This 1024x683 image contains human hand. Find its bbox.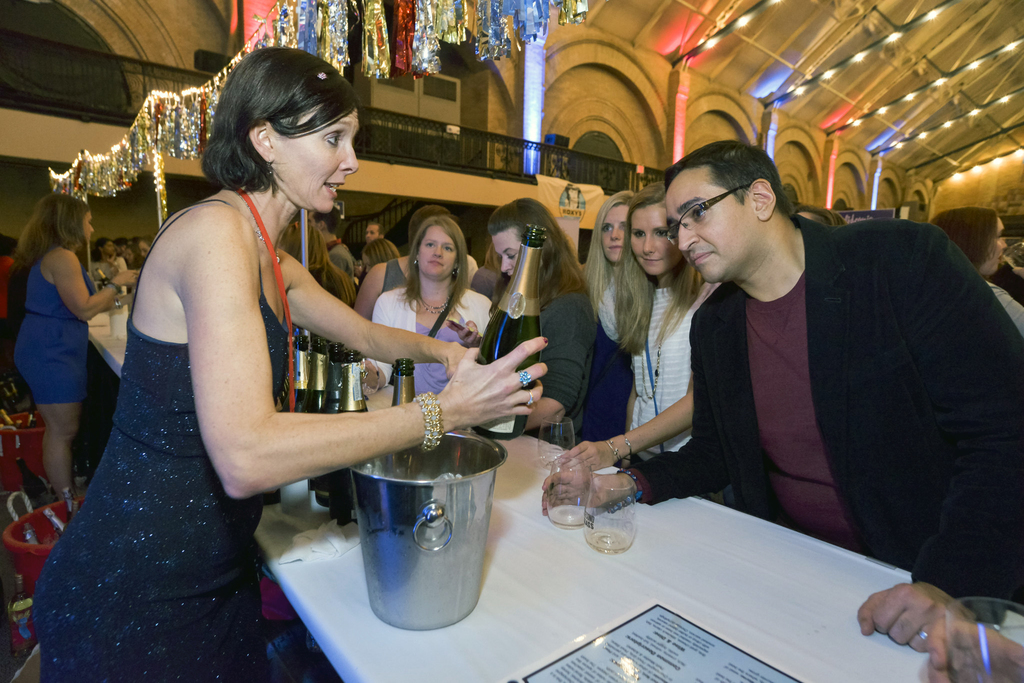
locate(113, 270, 136, 286).
